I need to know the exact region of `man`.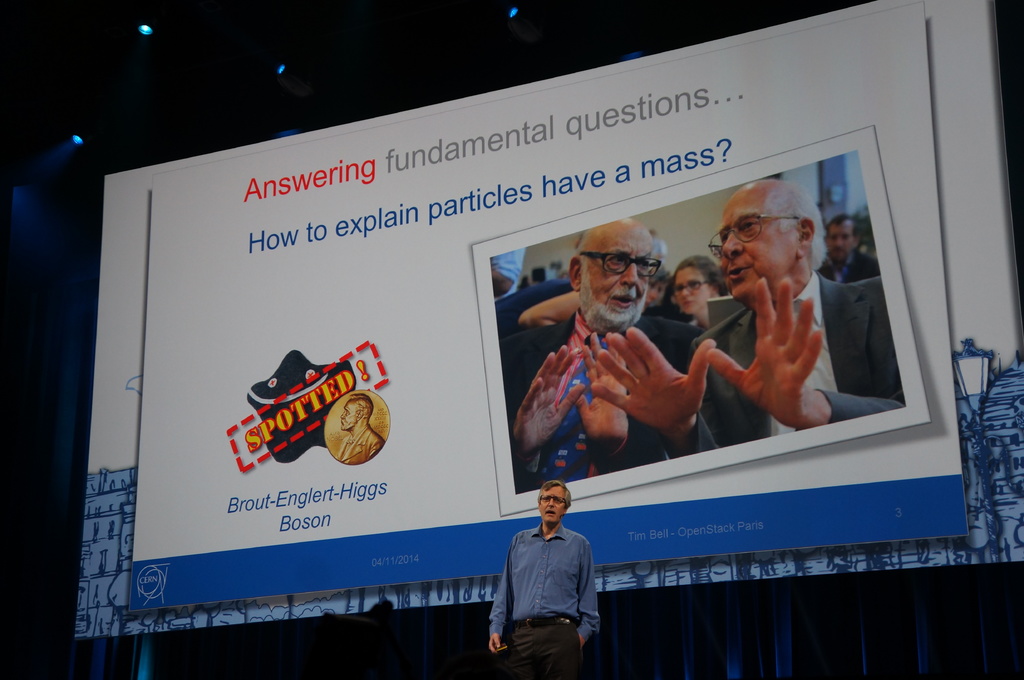
Region: {"x1": 685, "y1": 175, "x2": 911, "y2": 449}.
